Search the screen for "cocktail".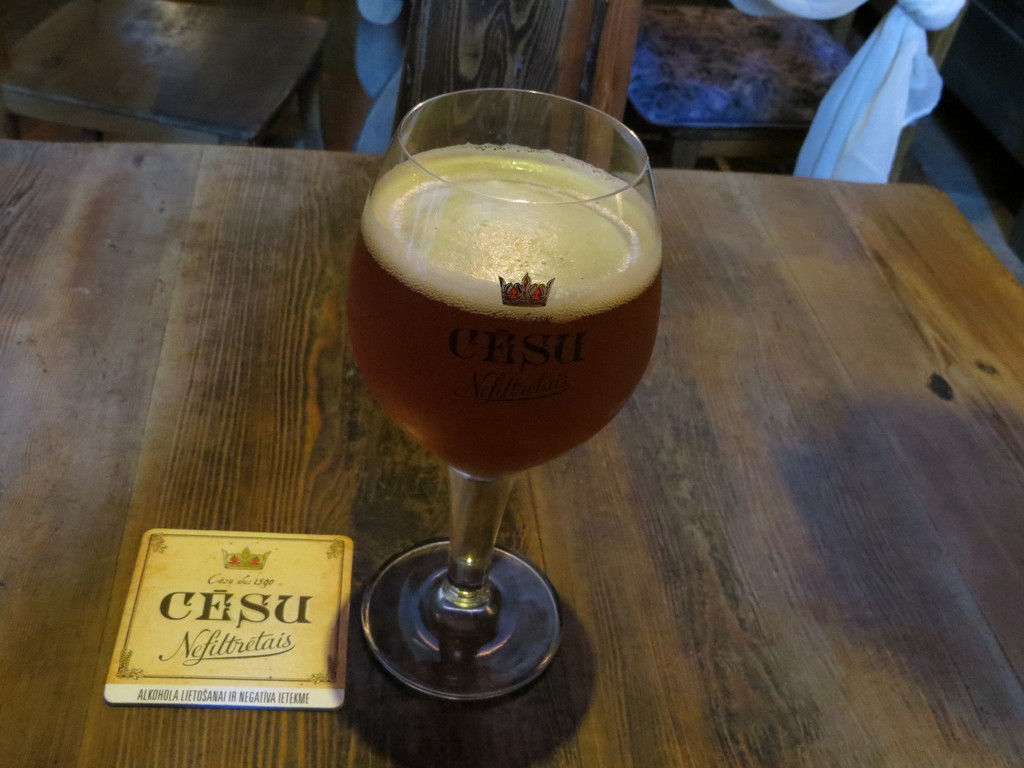
Found at (x1=344, y1=81, x2=662, y2=705).
